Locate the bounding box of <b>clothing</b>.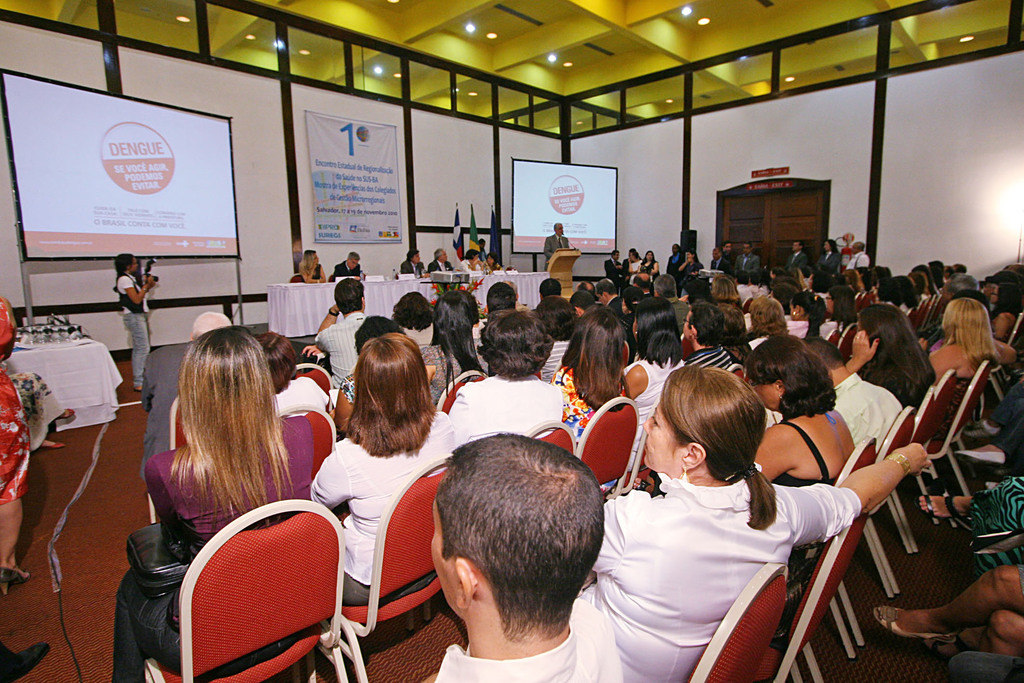
Bounding box: left=484, top=259, right=501, bottom=272.
